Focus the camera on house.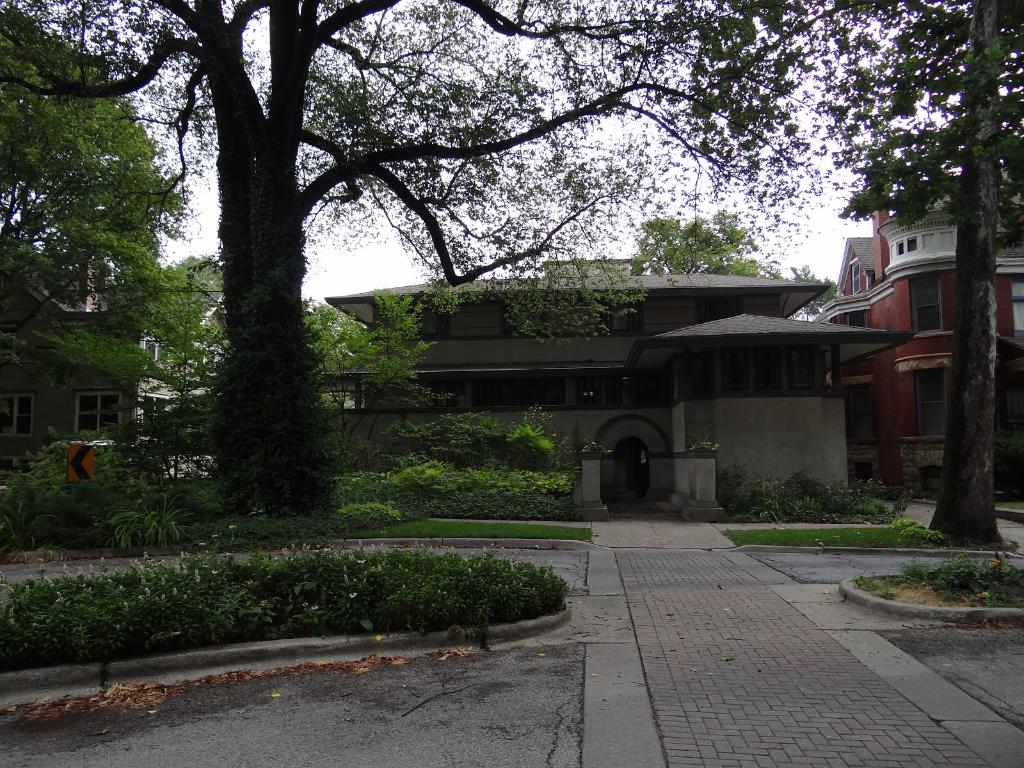
Focus region: bbox=[813, 192, 1023, 502].
